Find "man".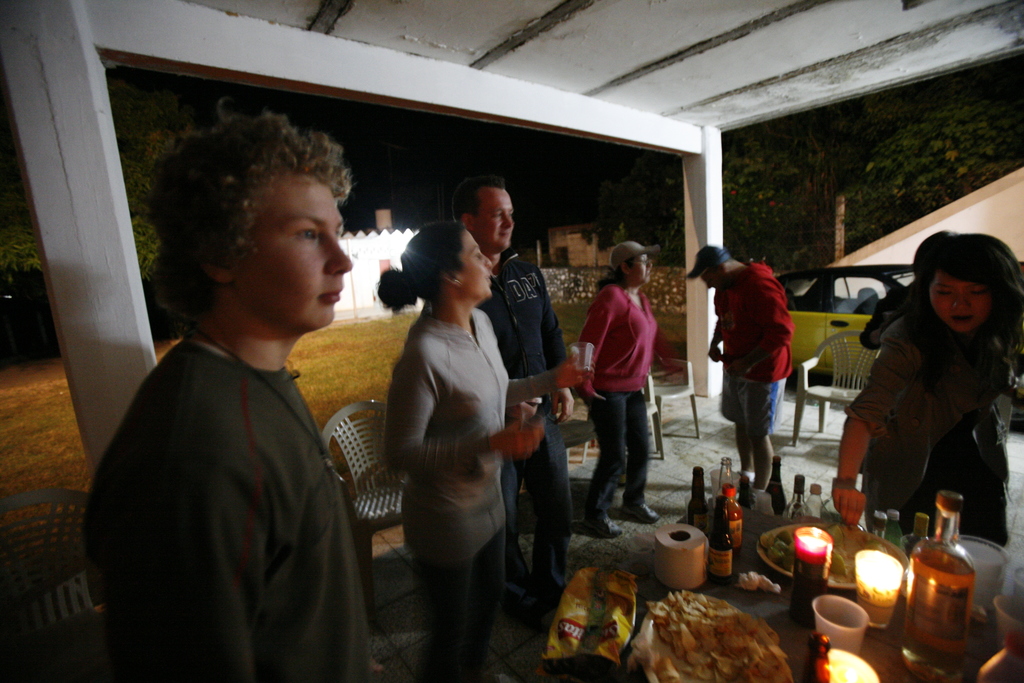
rect(685, 244, 796, 504).
